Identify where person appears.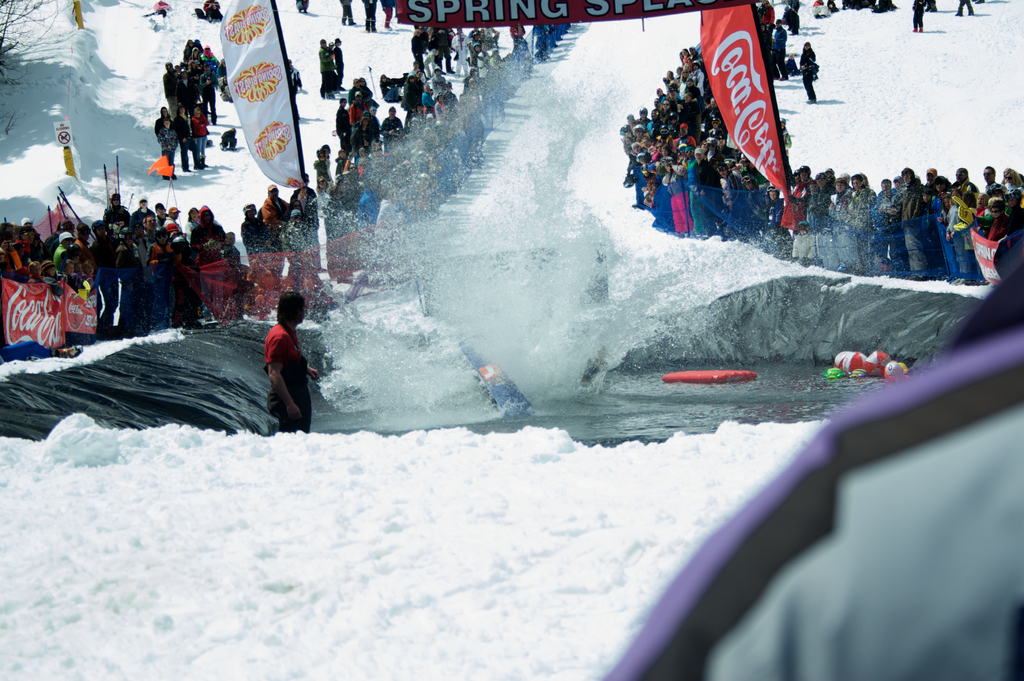
Appears at 717:135:735:160.
